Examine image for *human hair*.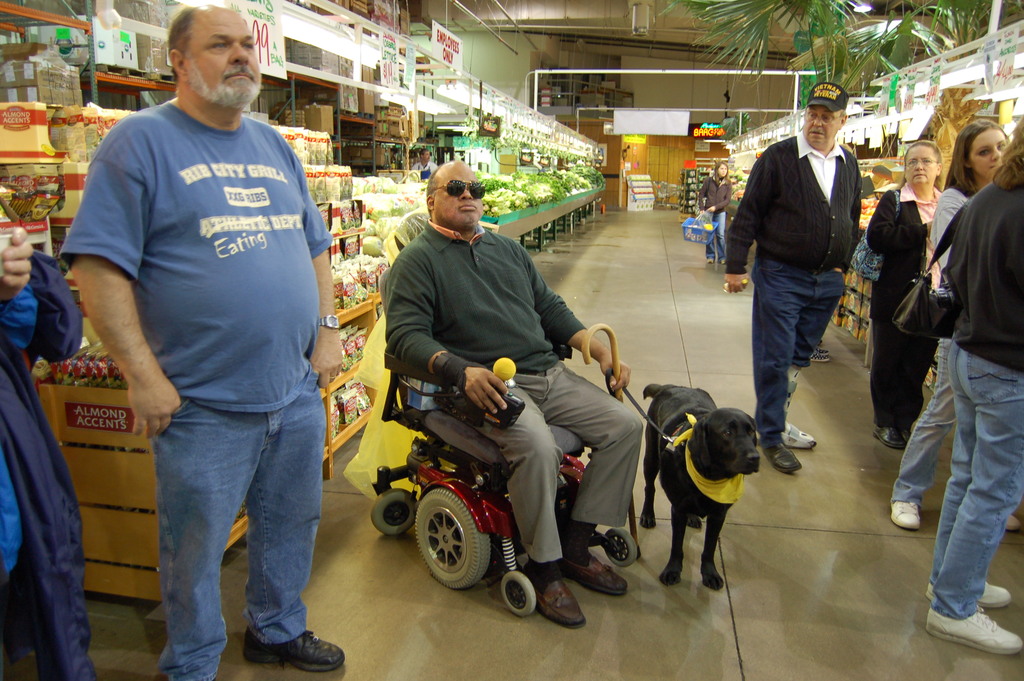
Examination result: 940 114 1010 195.
